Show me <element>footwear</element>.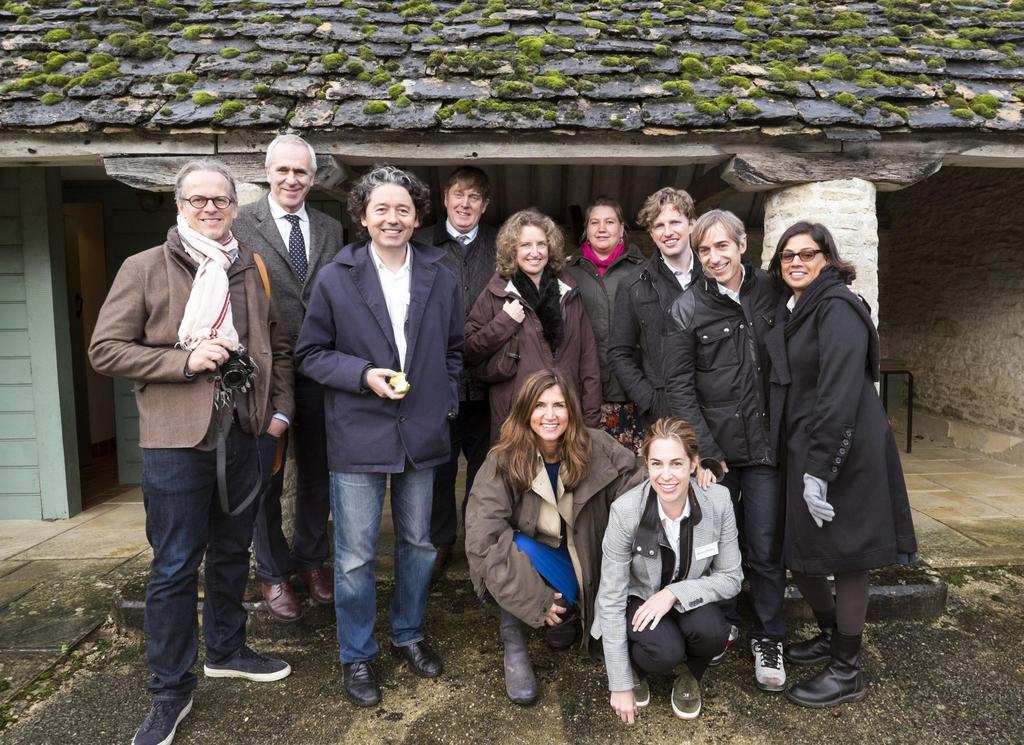
<element>footwear</element> is here: (390, 640, 442, 680).
